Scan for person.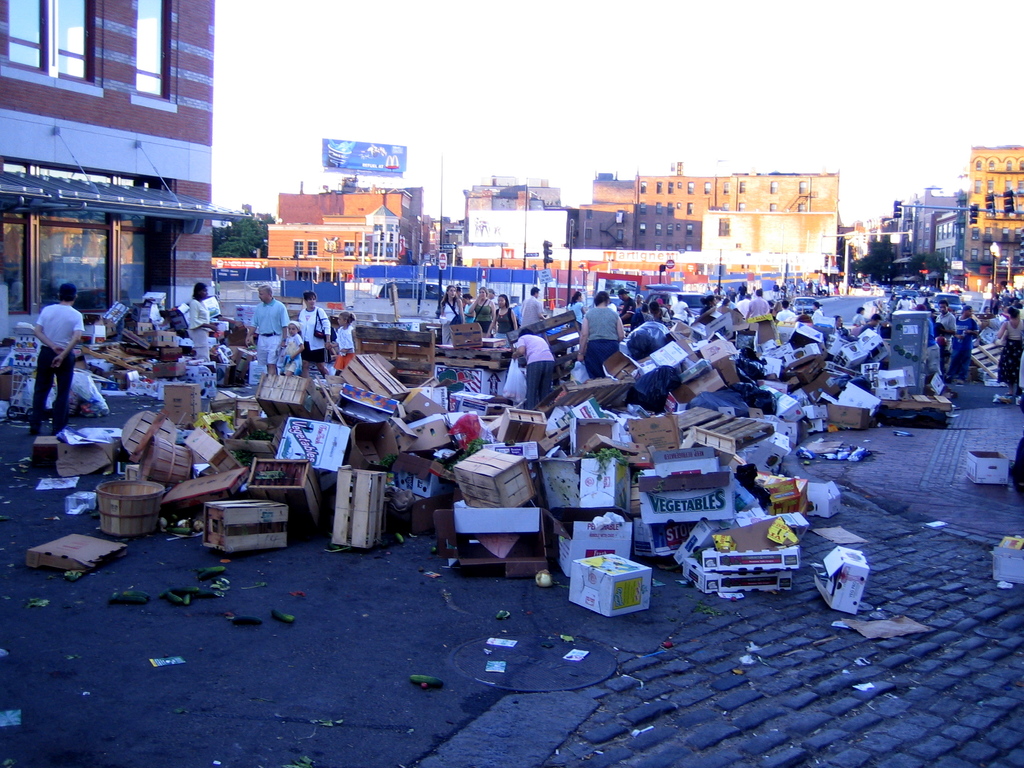
Scan result: select_region(186, 280, 215, 369).
